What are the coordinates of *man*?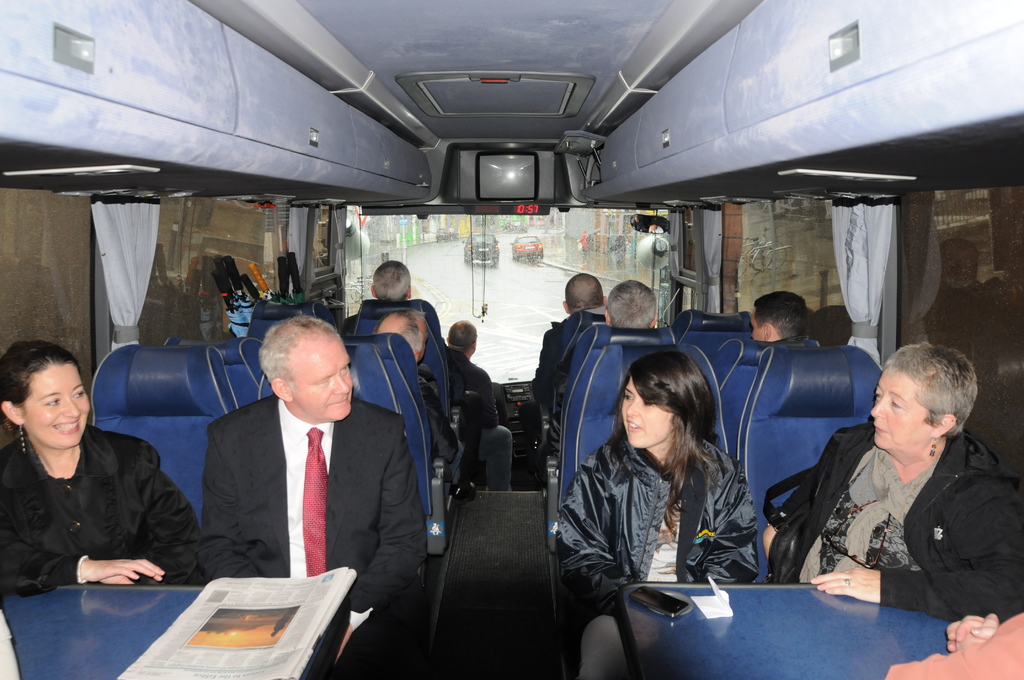
region(529, 271, 609, 417).
